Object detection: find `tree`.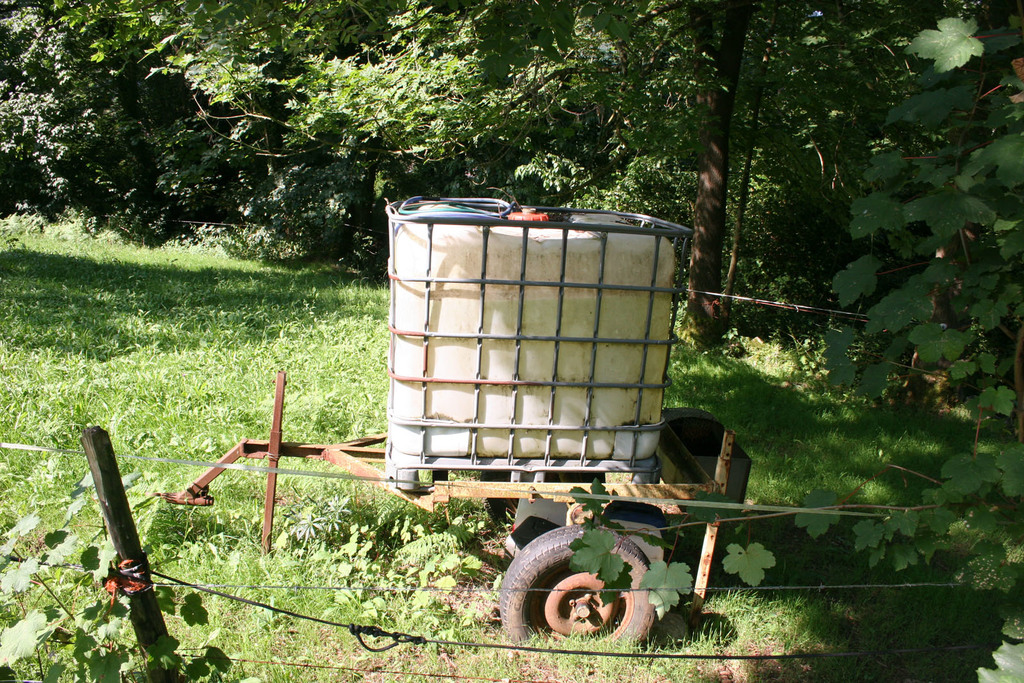
crop(295, 1, 965, 353).
